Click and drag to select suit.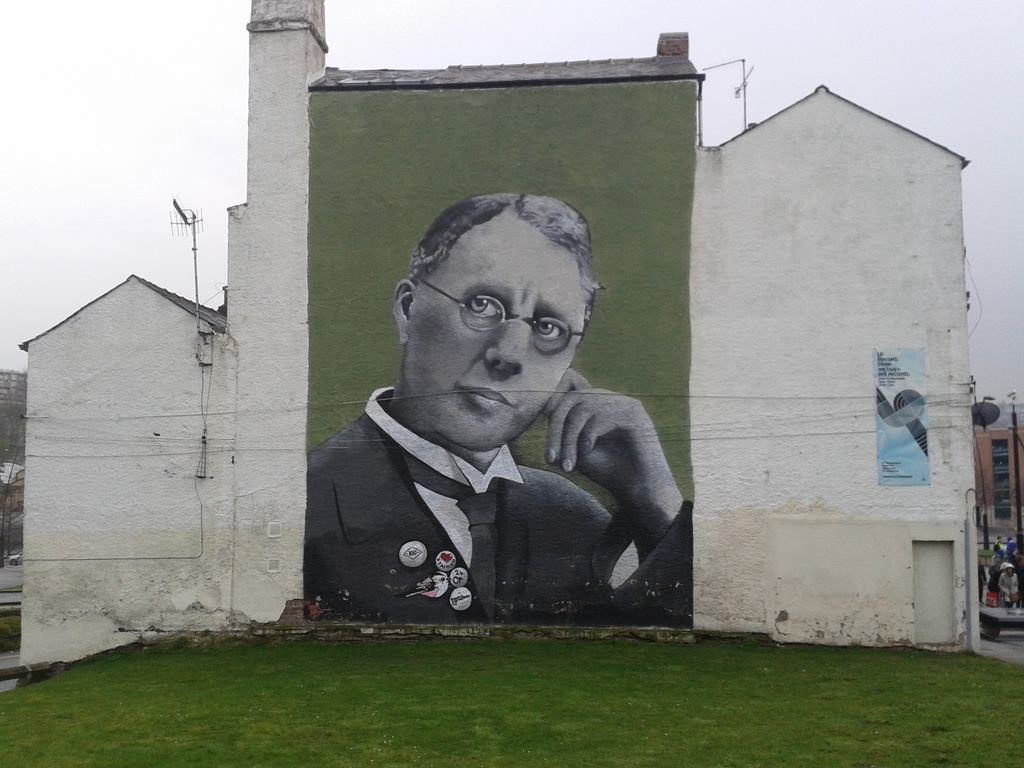
Selection: detection(292, 376, 703, 622).
